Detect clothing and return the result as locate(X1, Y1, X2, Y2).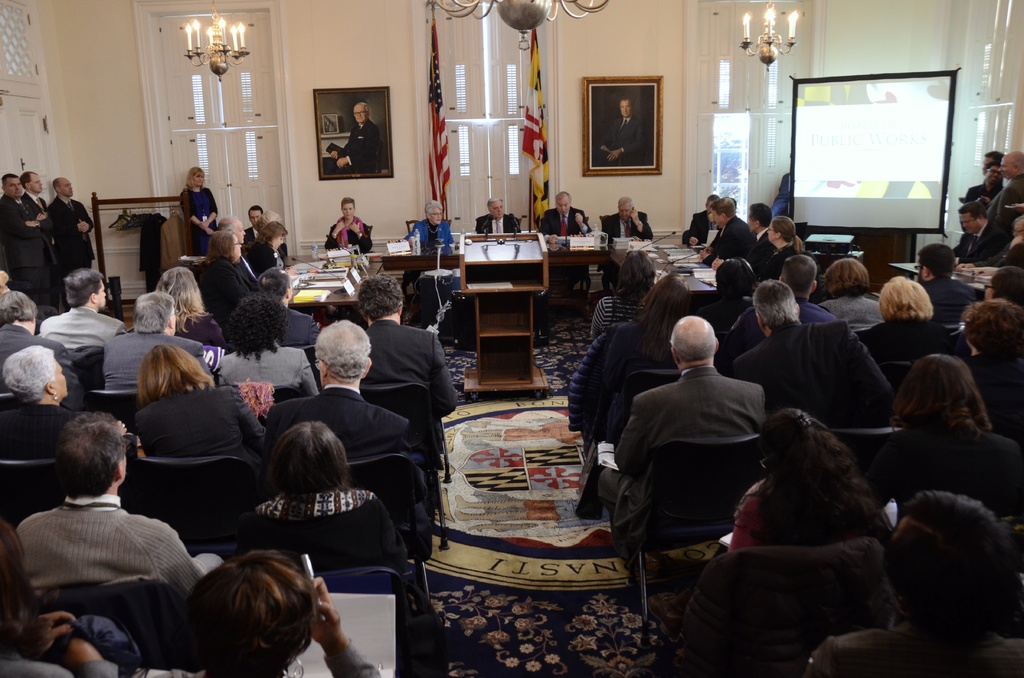
locate(35, 307, 122, 360).
